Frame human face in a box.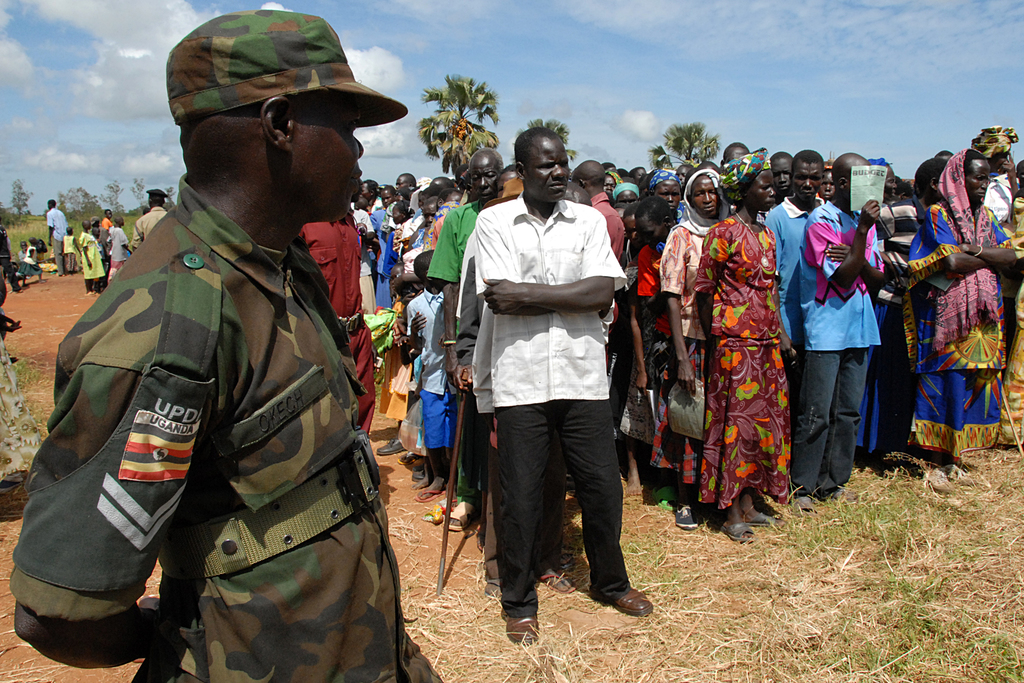
(616, 190, 640, 202).
